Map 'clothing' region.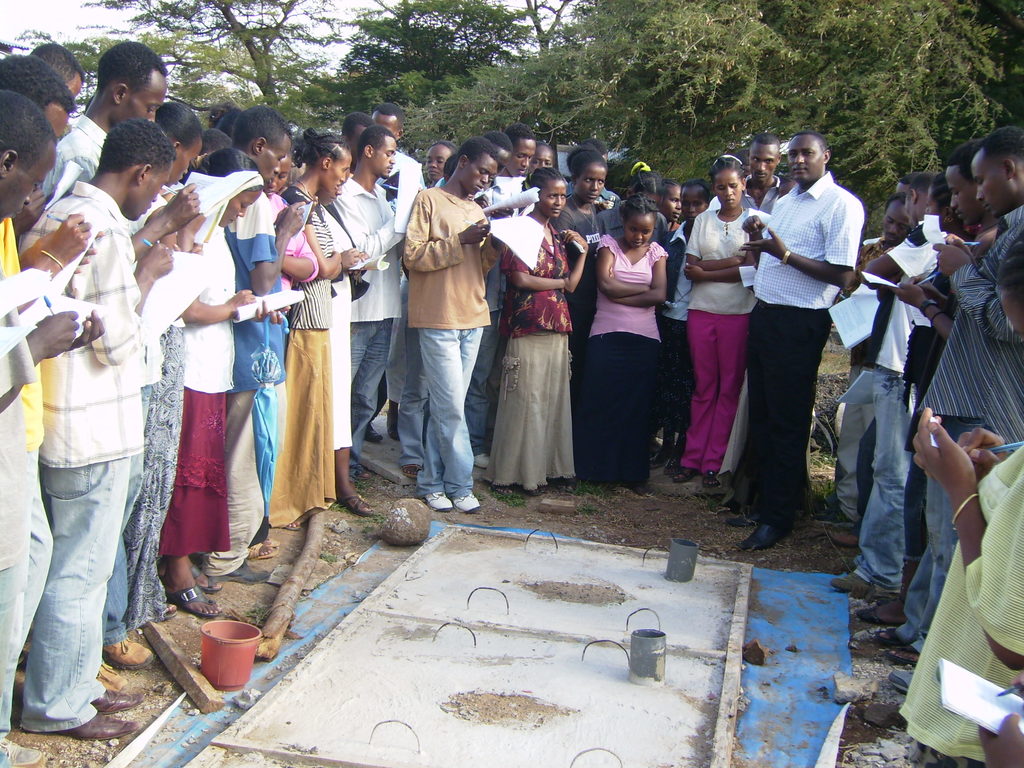
Mapped to region(40, 110, 115, 203).
